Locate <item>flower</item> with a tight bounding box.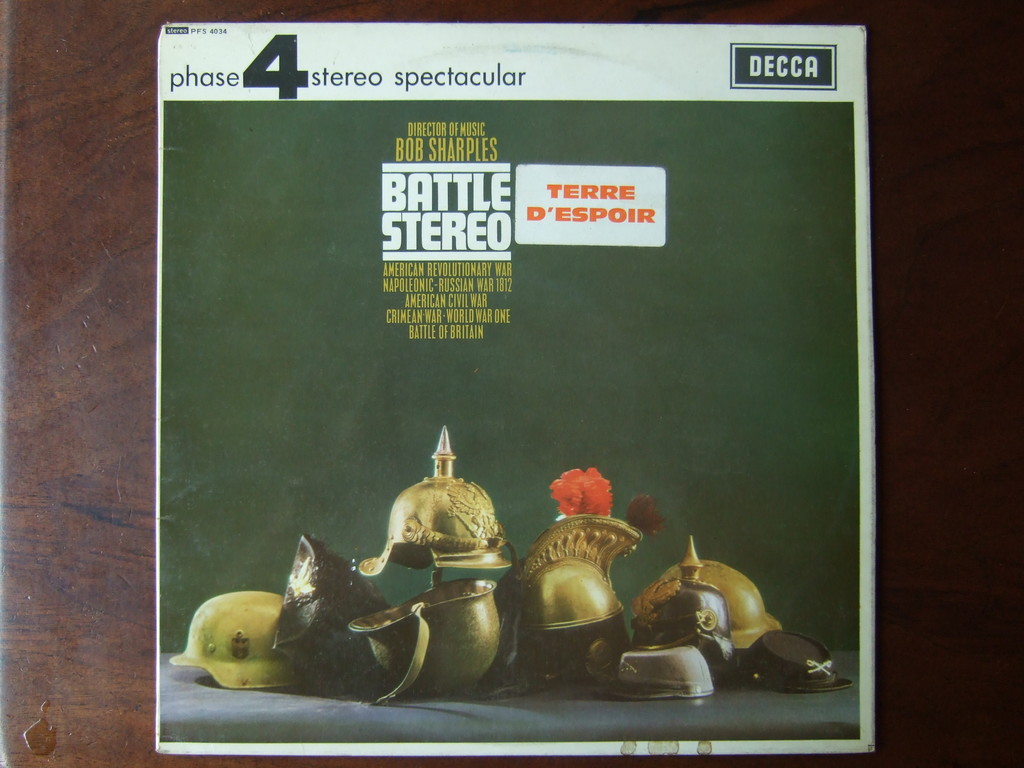
<box>541,467,622,532</box>.
